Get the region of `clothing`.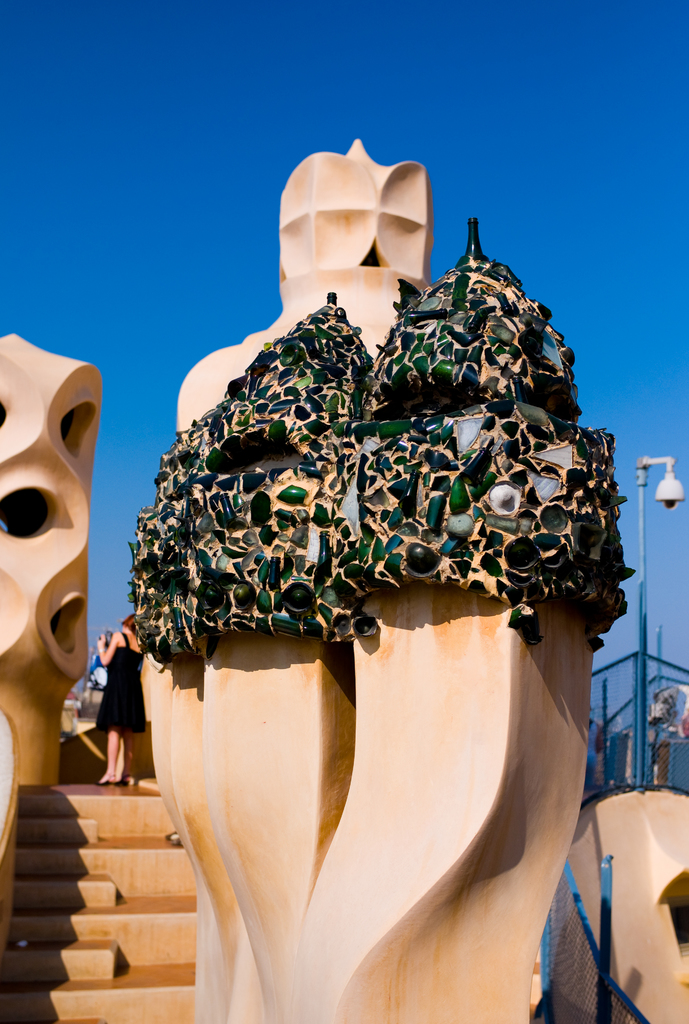
[x1=96, y1=625, x2=149, y2=737].
